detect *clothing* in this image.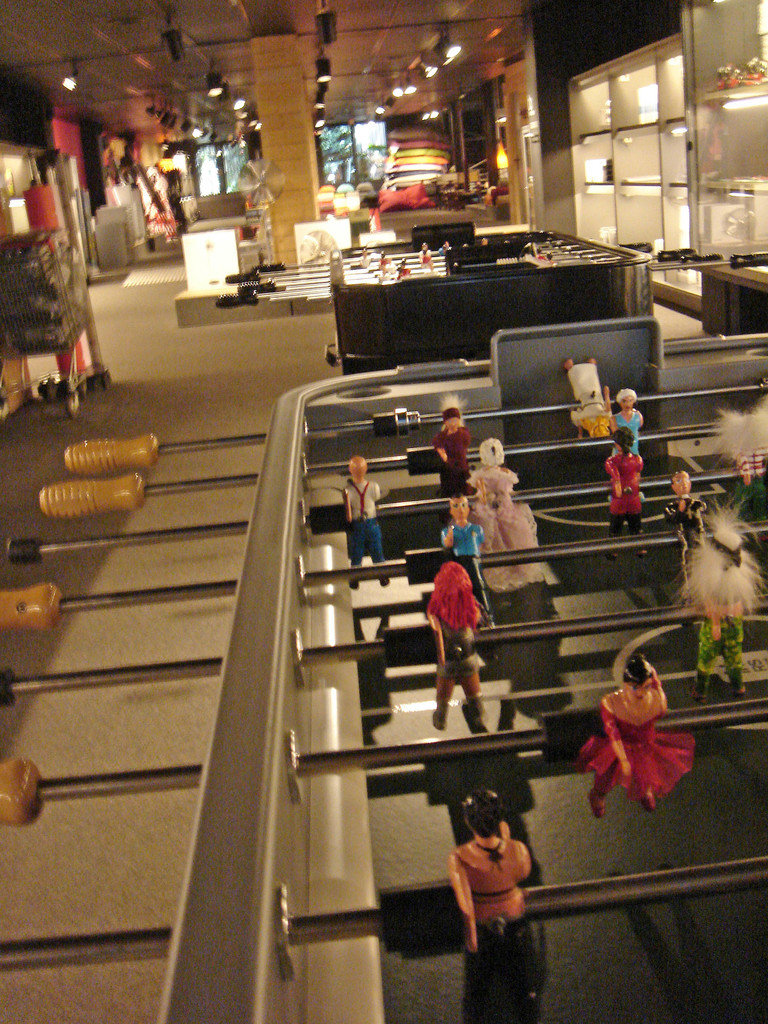
Detection: 577 685 697 804.
